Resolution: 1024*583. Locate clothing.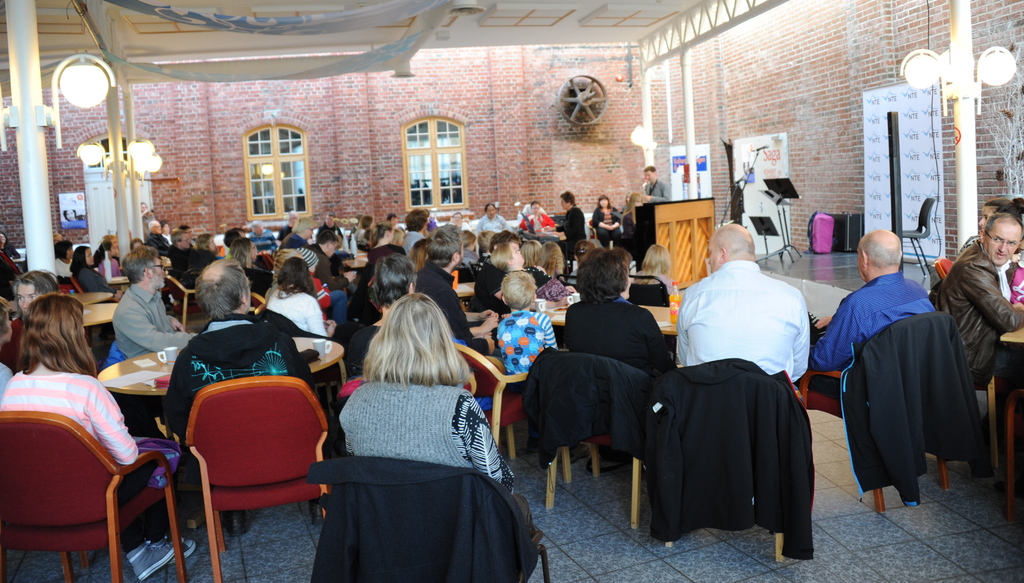
select_region(292, 443, 546, 582).
